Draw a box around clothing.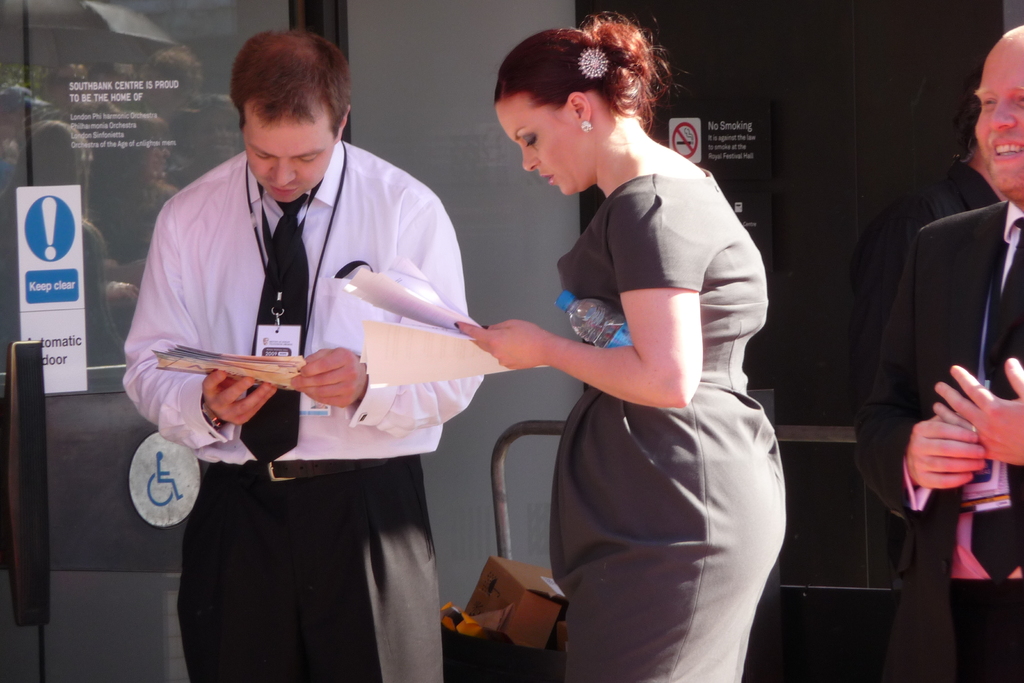
{"x1": 116, "y1": 138, "x2": 485, "y2": 682}.
